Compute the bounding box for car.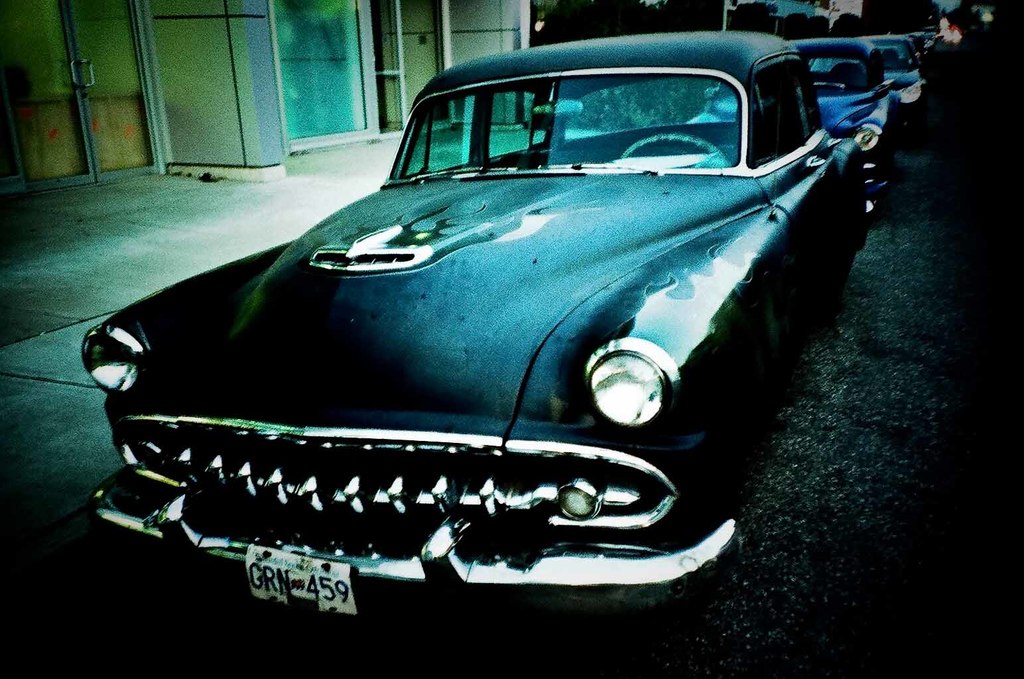
left=75, top=30, right=868, bottom=635.
